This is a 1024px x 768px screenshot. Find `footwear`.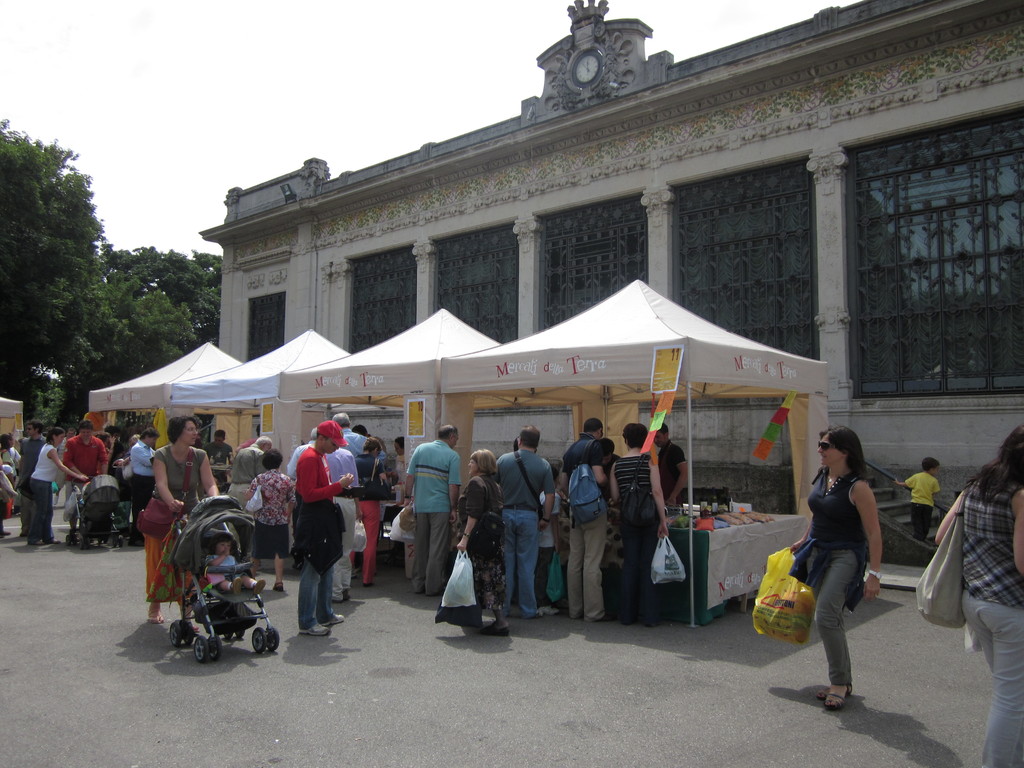
Bounding box: (left=230, top=576, right=246, bottom=597).
